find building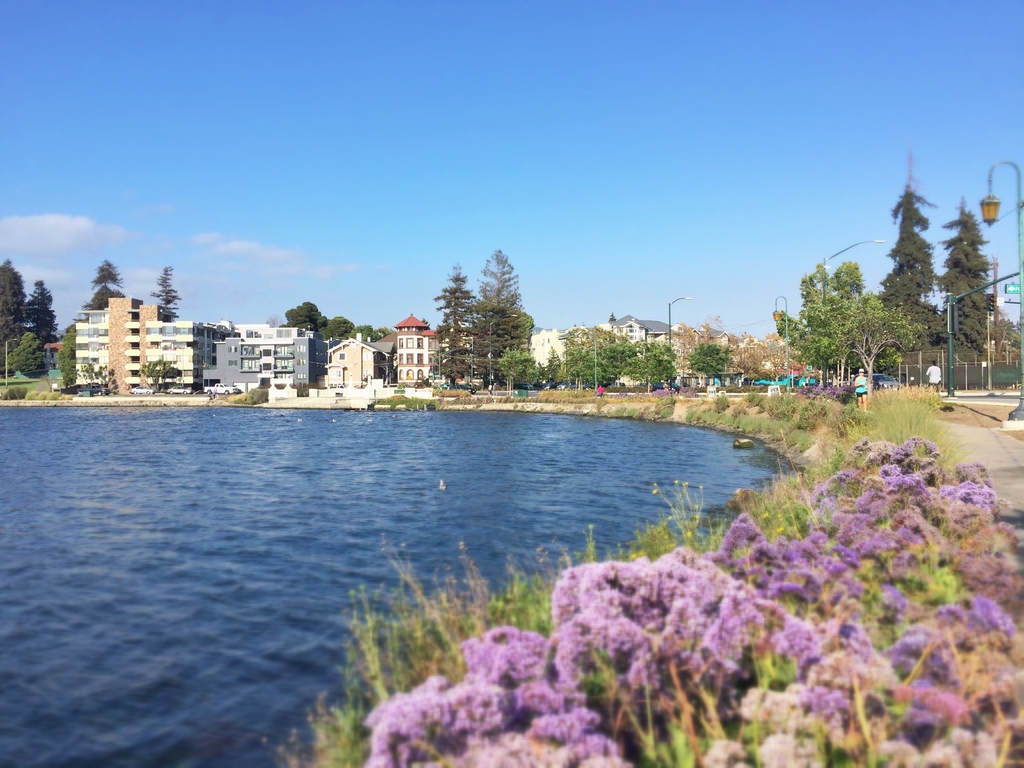
(75, 301, 328, 395)
